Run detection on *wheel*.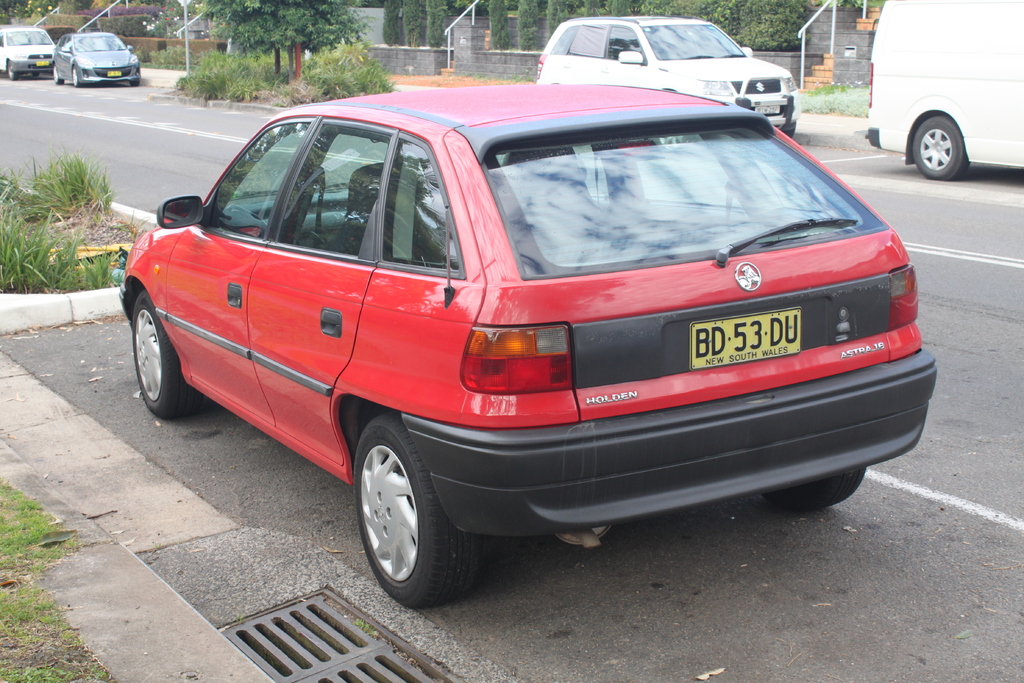
Result: 131,288,211,420.
